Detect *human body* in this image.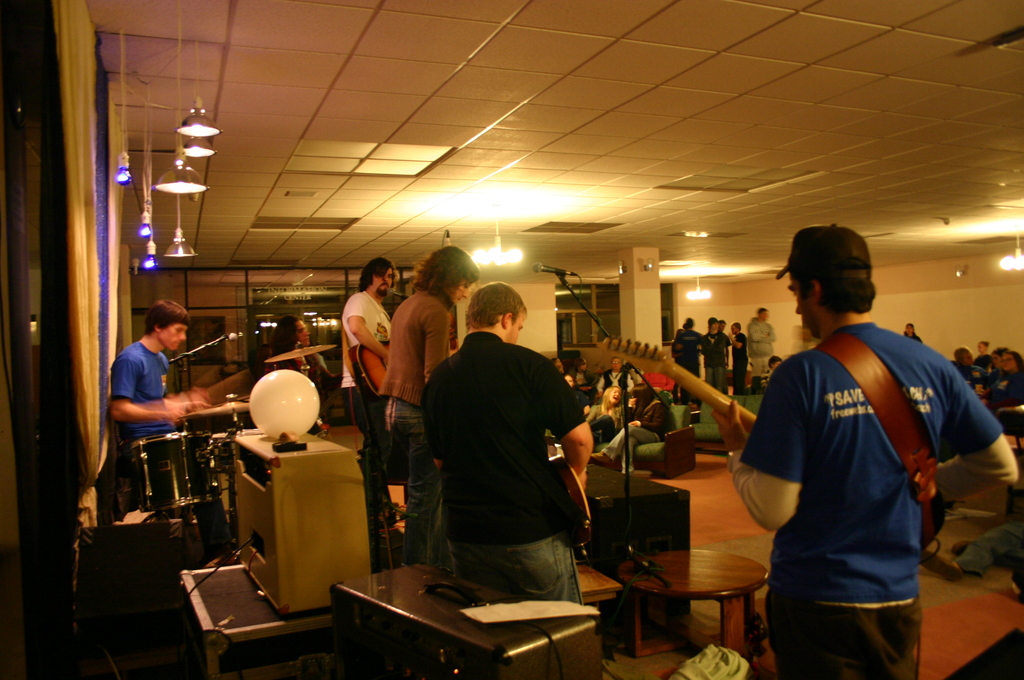
Detection: bbox(680, 320, 694, 392).
